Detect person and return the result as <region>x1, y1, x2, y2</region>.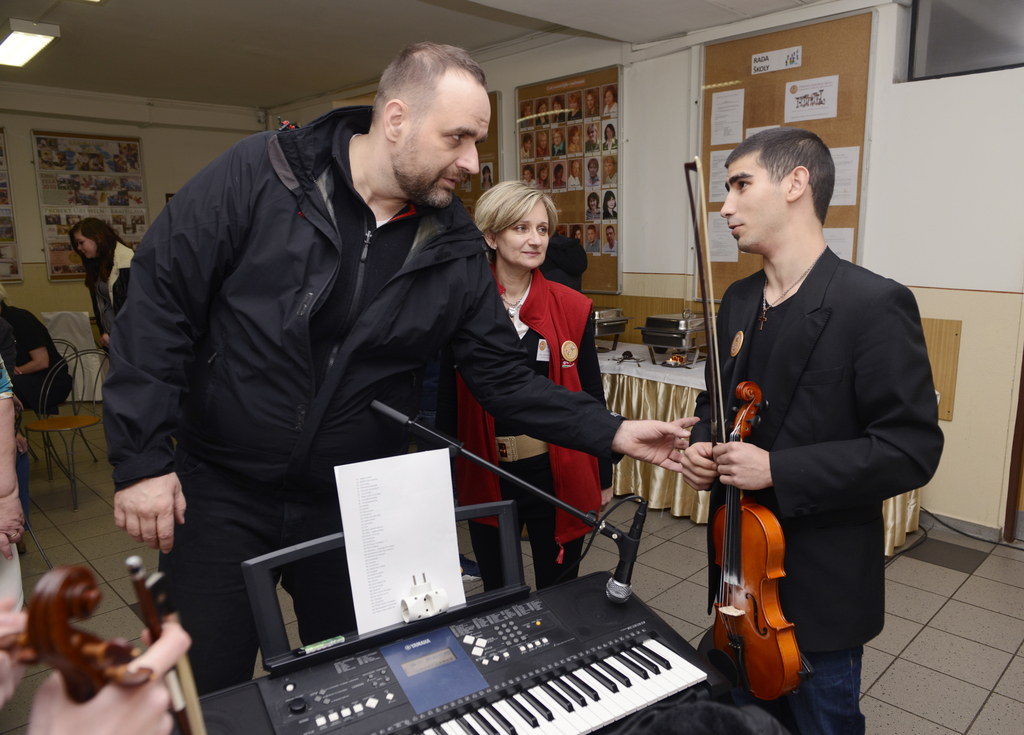
<region>687, 131, 929, 722</region>.
